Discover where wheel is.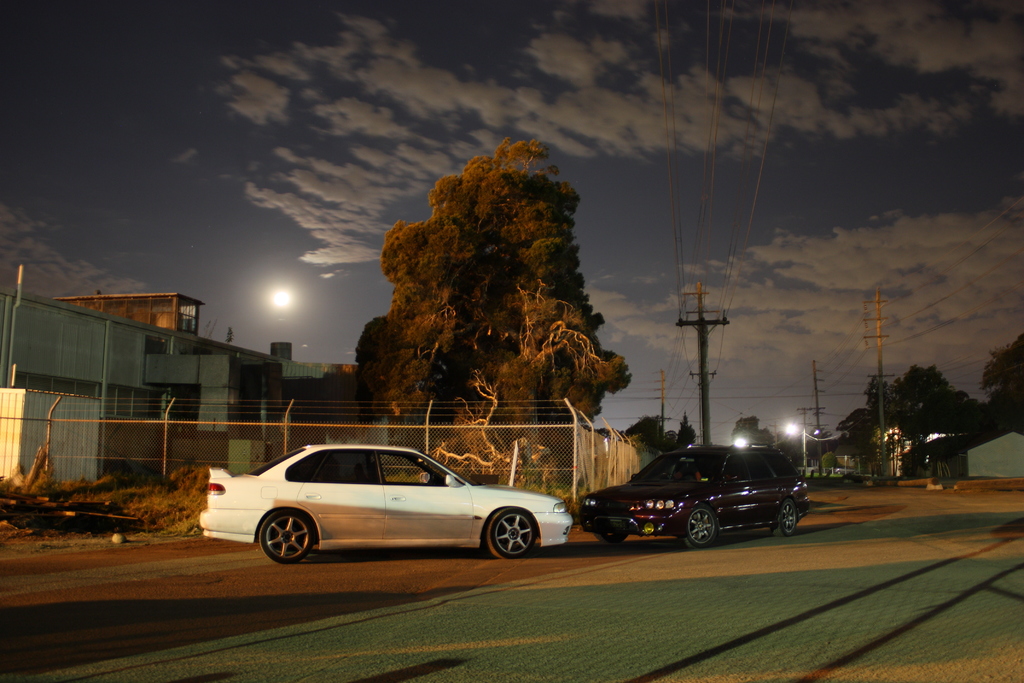
Discovered at BBox(772, 499, 801, 539).
